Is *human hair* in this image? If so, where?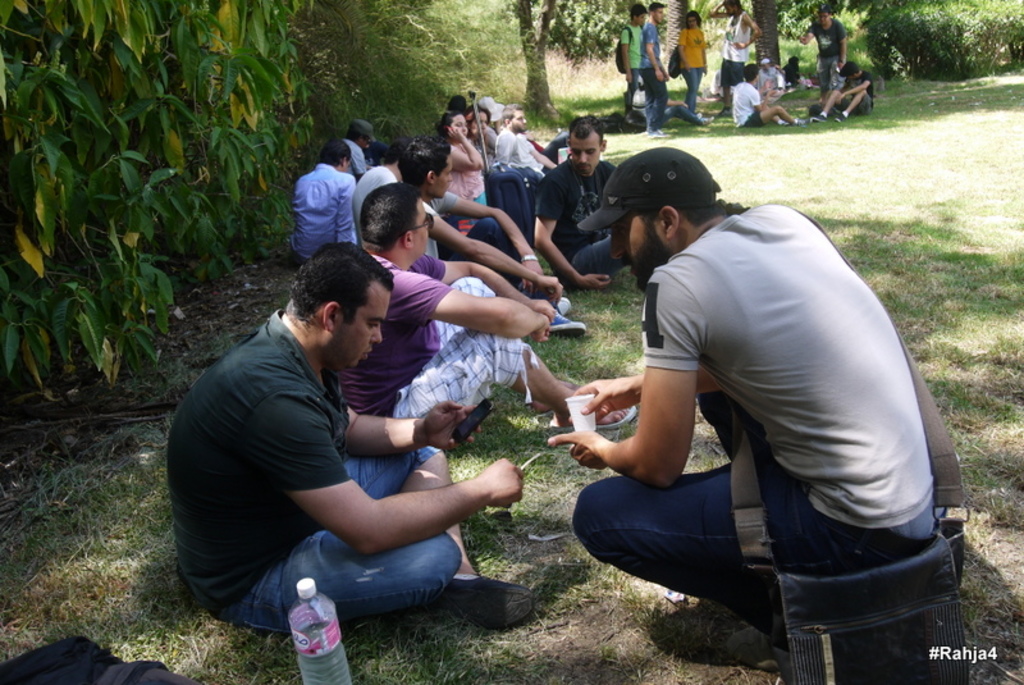
Yes, at {"x1": 744, "y1": 61, "x2": 756, "y2": 82}.
